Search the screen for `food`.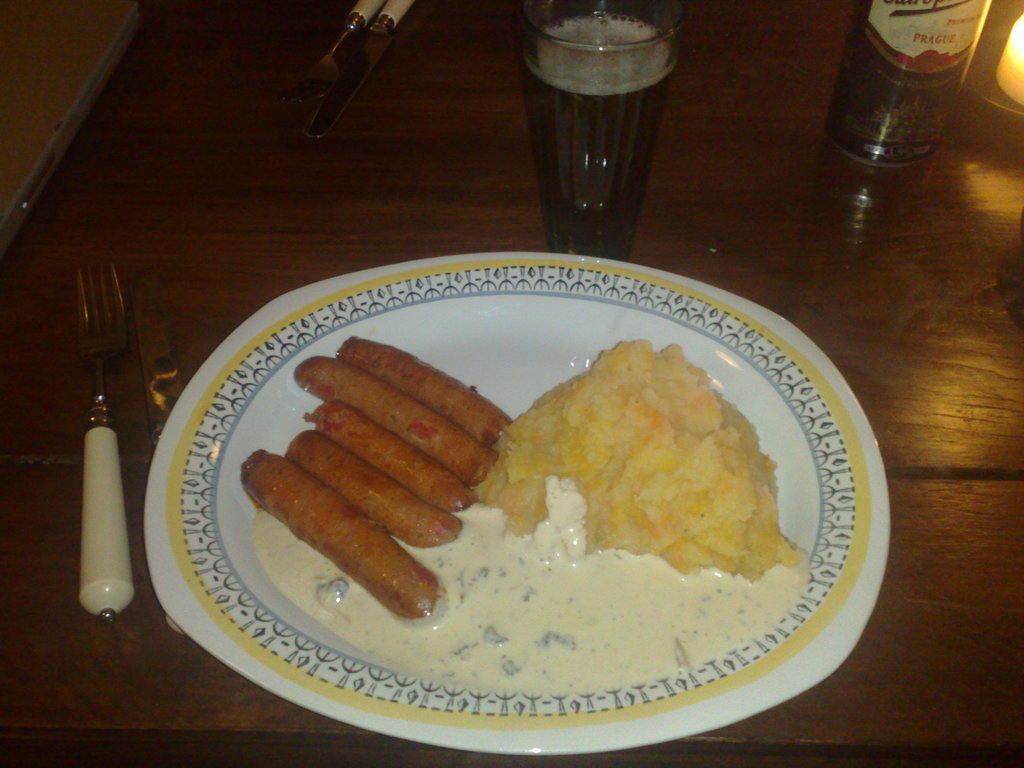
Found at l=238, t=341, r=812, b=698.
